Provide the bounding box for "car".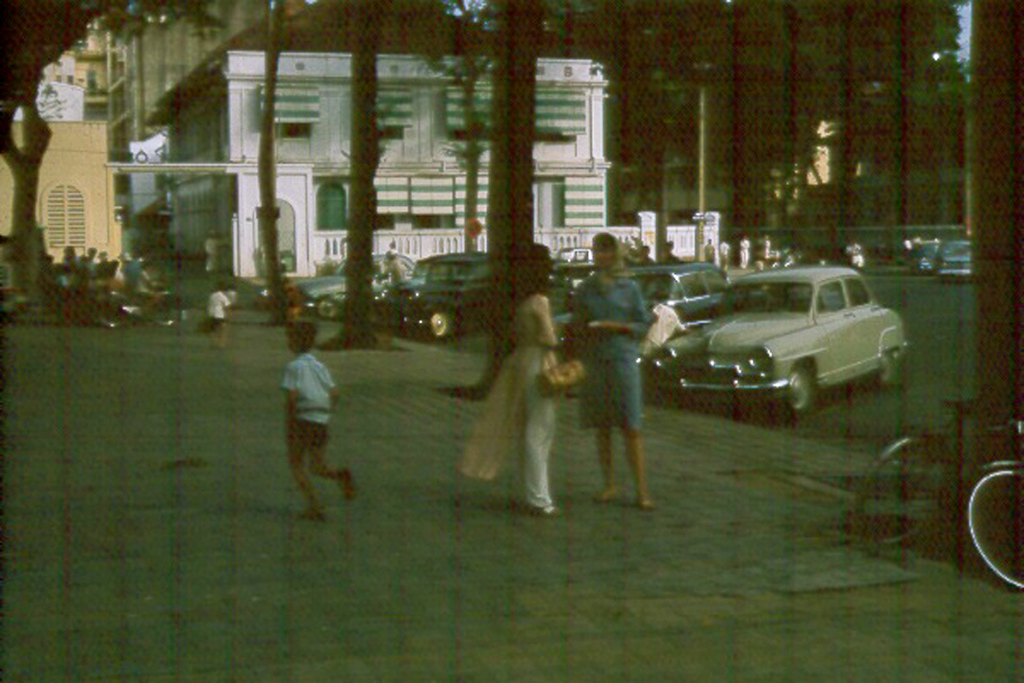
[left=365, top=253, right=499, bottom=339].
